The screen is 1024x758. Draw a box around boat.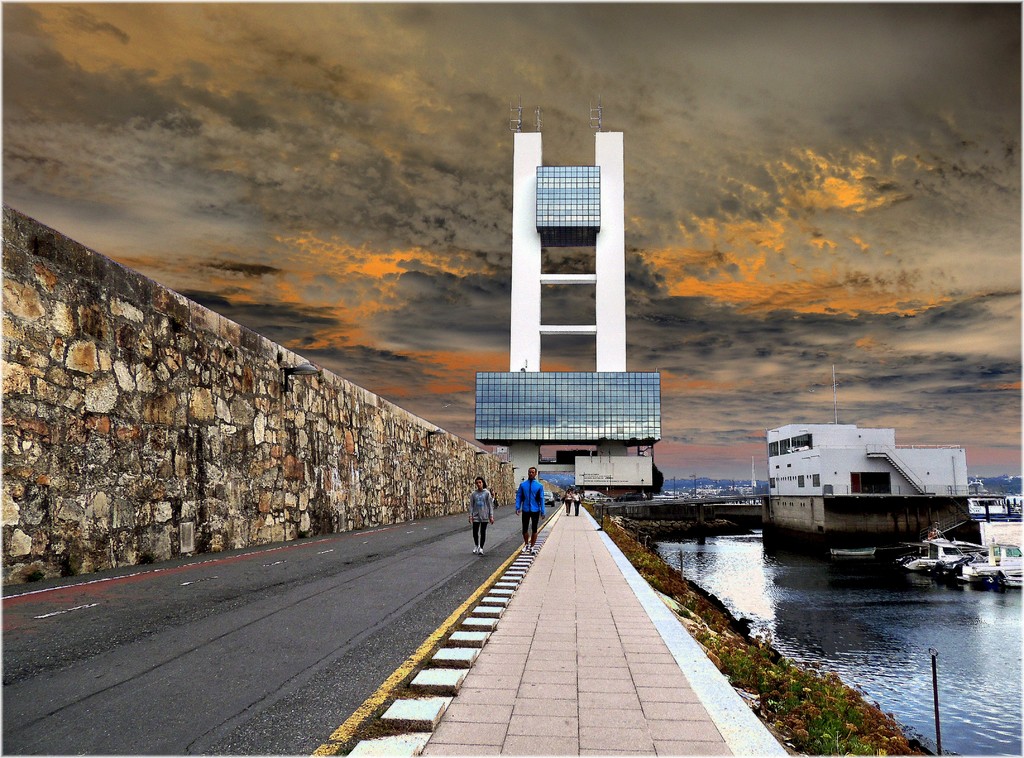
box=[957, 539, 1023, 593].
